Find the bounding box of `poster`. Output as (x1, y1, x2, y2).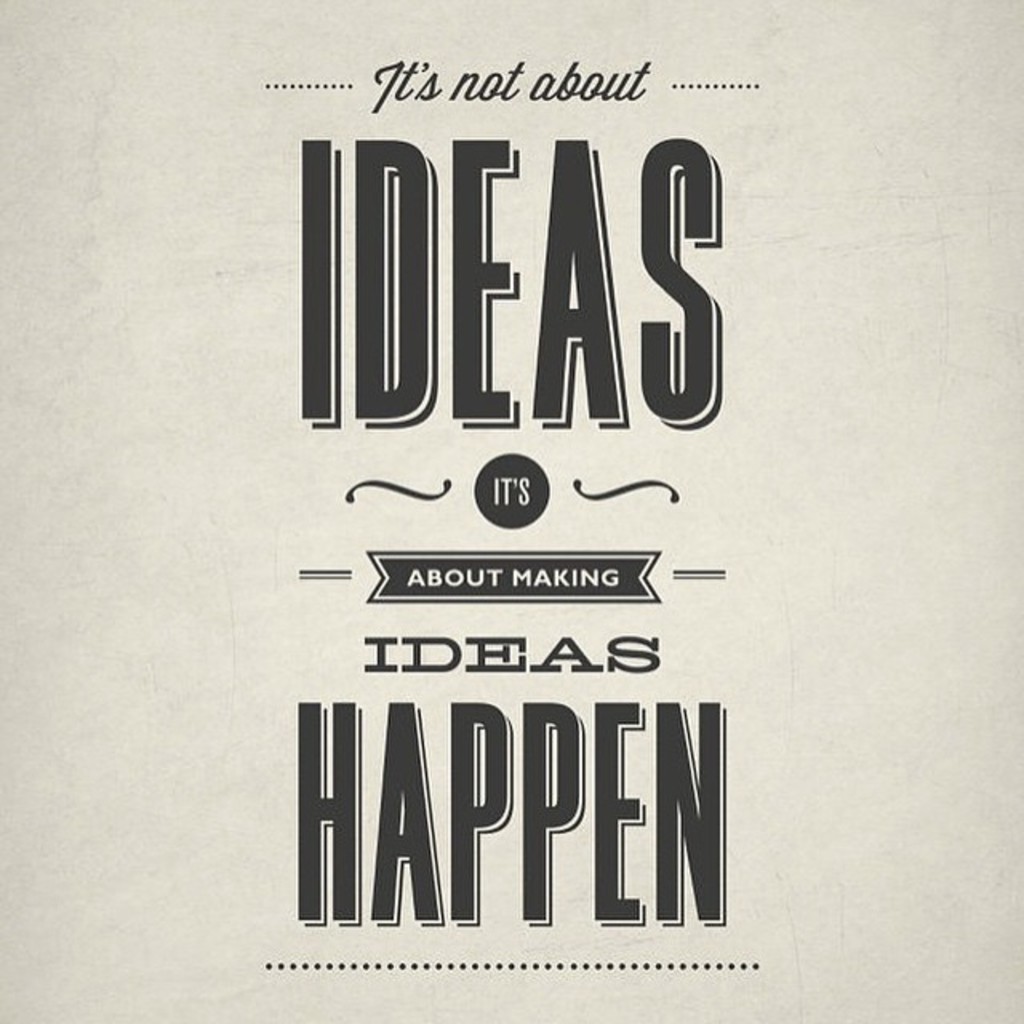
(0, 0, 1022, 1022).
